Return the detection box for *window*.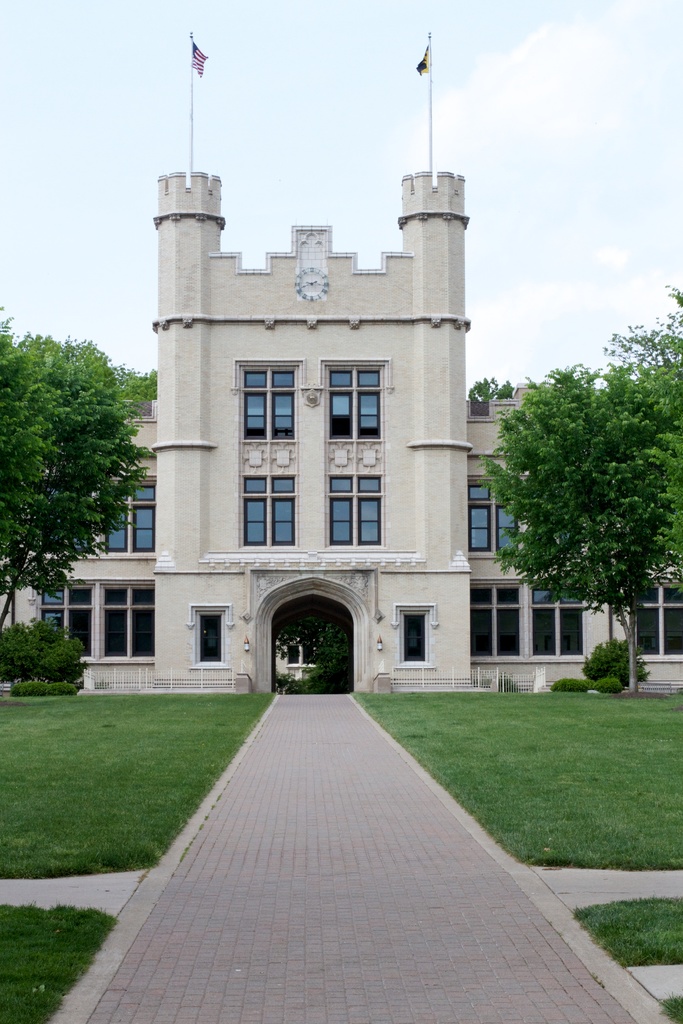
left=532, top=588, right=584, bottom=657.
